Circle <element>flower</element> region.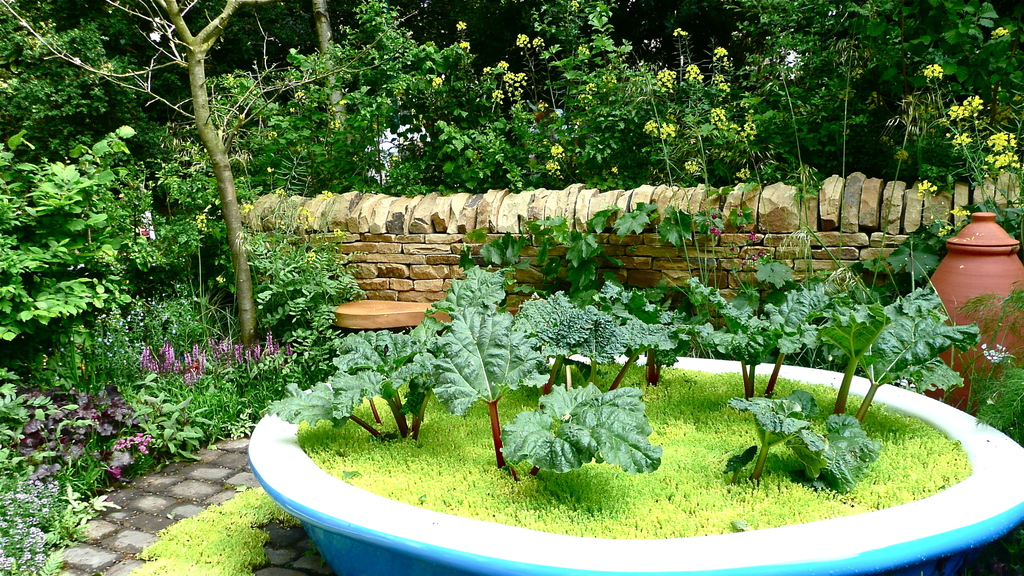
Region: select_region(954, 130, 972, 145).
